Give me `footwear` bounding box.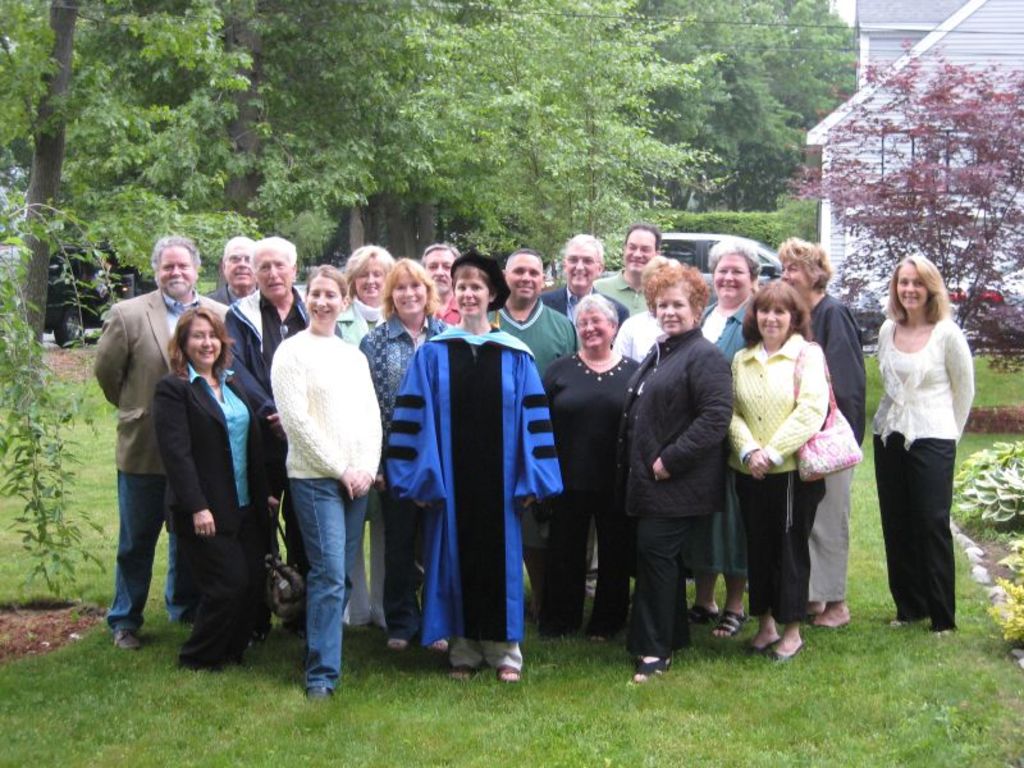
rect(763, 637, 813, 666).
